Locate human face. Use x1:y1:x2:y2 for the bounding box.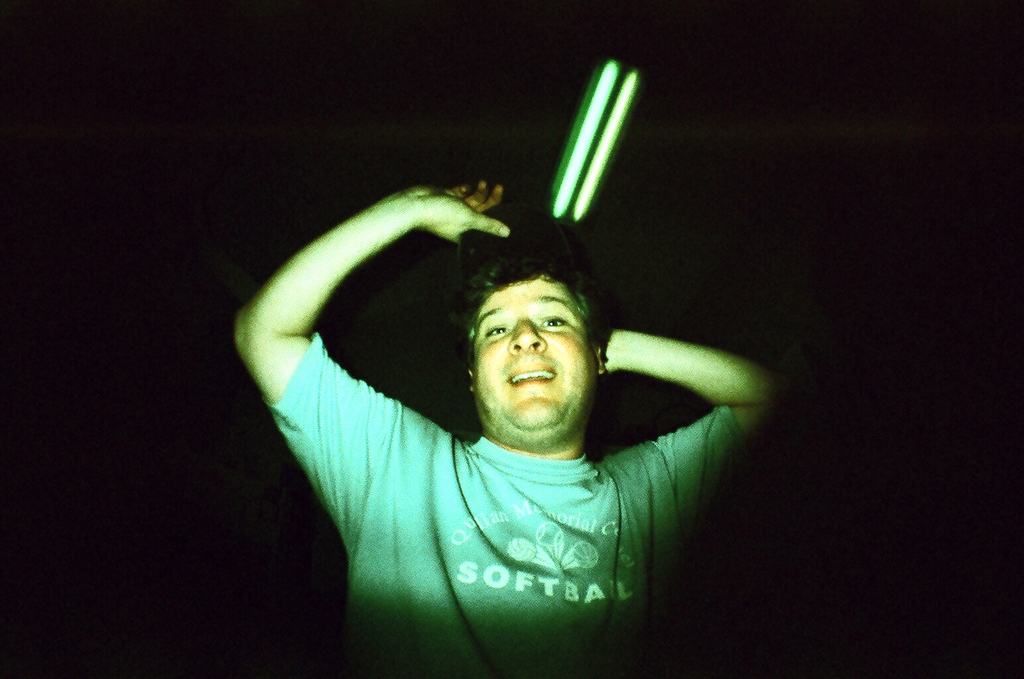
471:275:597:430.
